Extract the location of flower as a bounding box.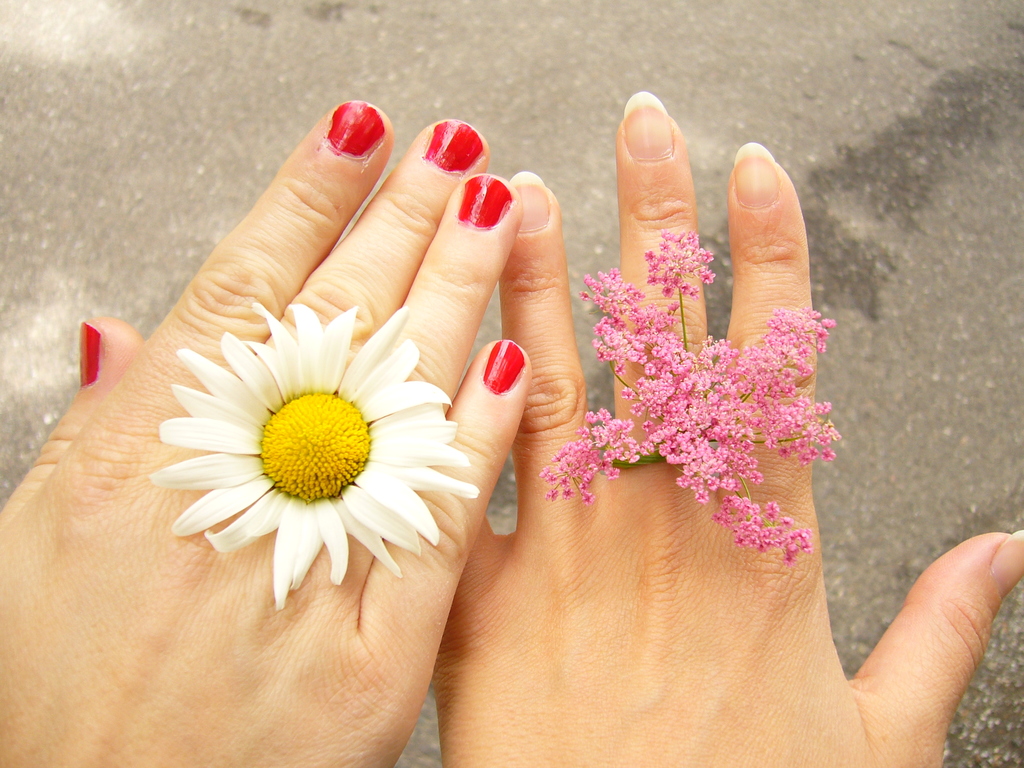
[120,310,487,608].
